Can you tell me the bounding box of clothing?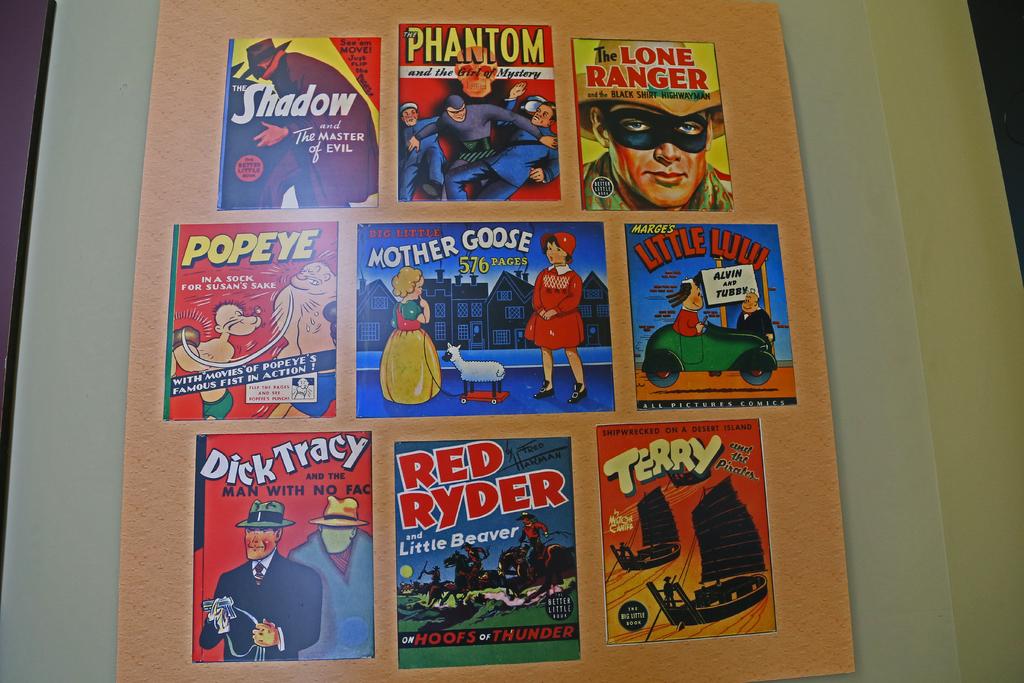
206,557,323,652.
